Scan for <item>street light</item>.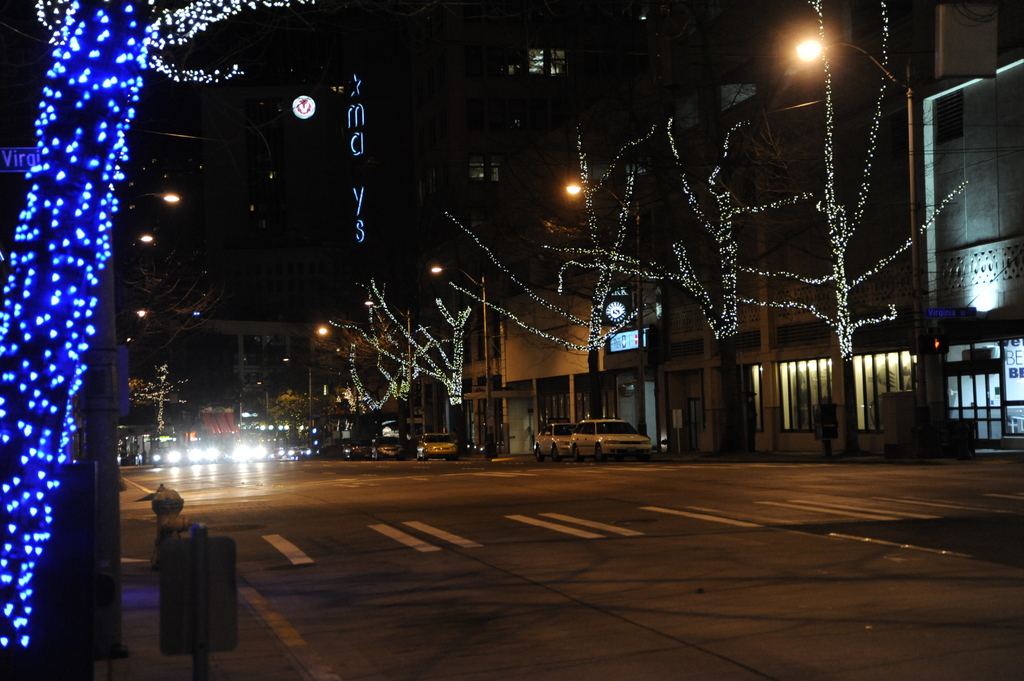
Scan result: 790,42,929,445.
